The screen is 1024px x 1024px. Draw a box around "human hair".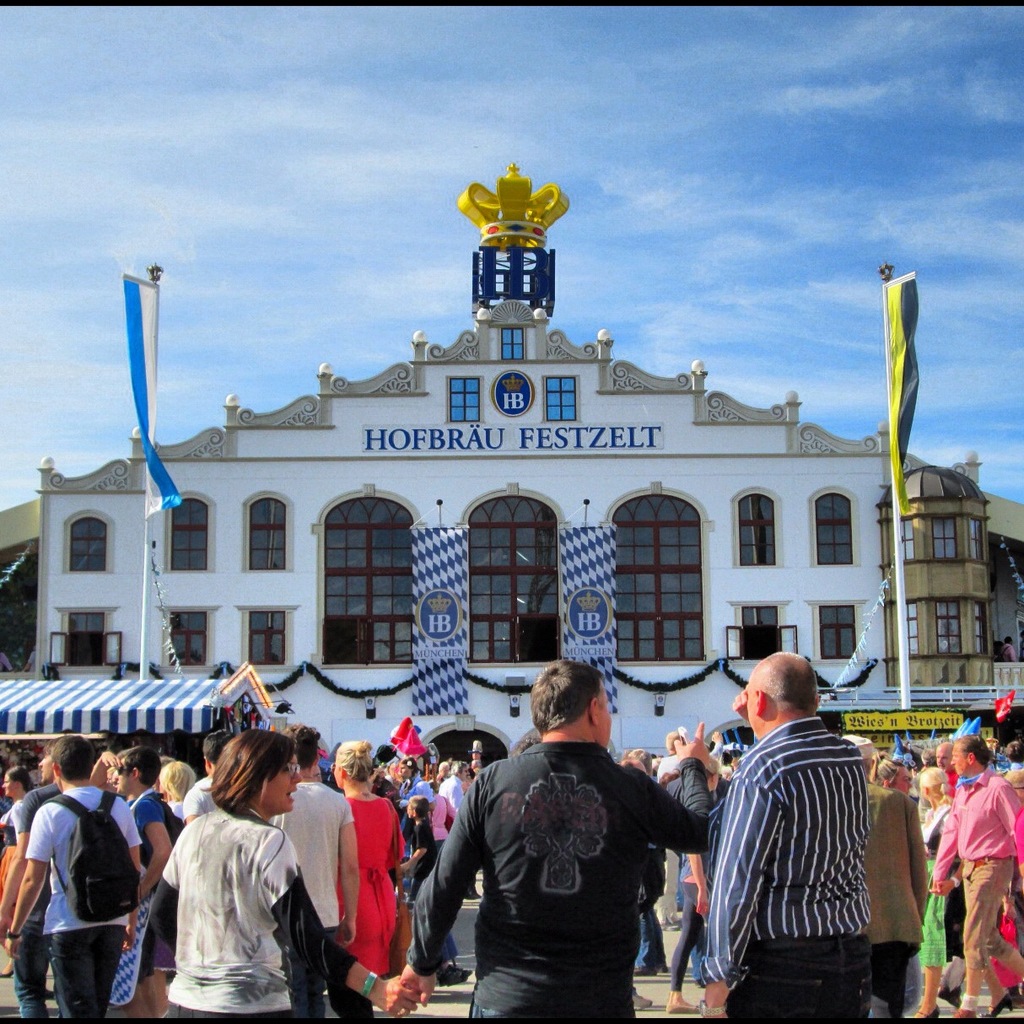
box=[957, 733, 991, 772].
